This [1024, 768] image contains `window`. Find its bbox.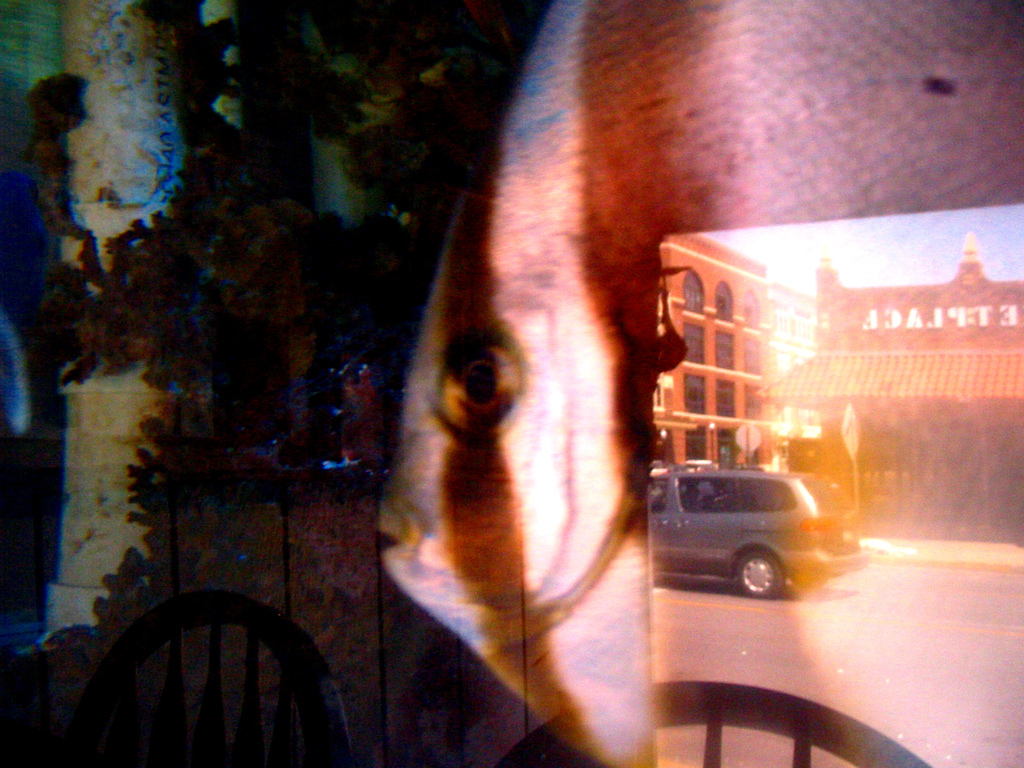
box(743, 285, 763, 329).
